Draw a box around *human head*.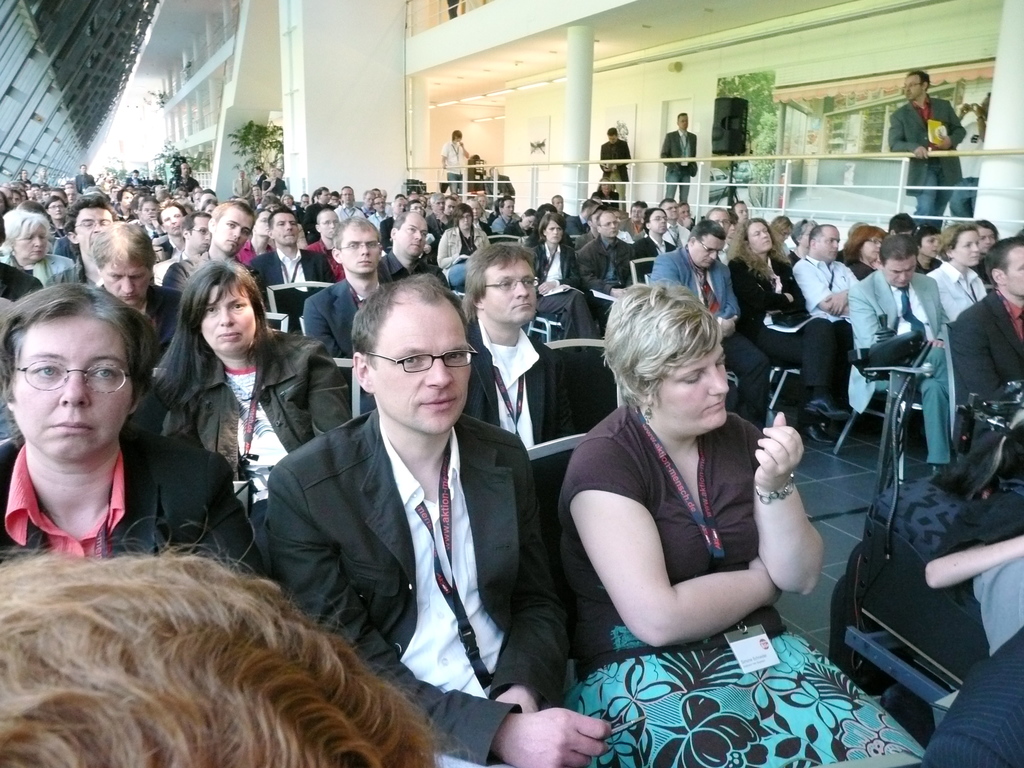
detection(903, 70, 932, 99).
